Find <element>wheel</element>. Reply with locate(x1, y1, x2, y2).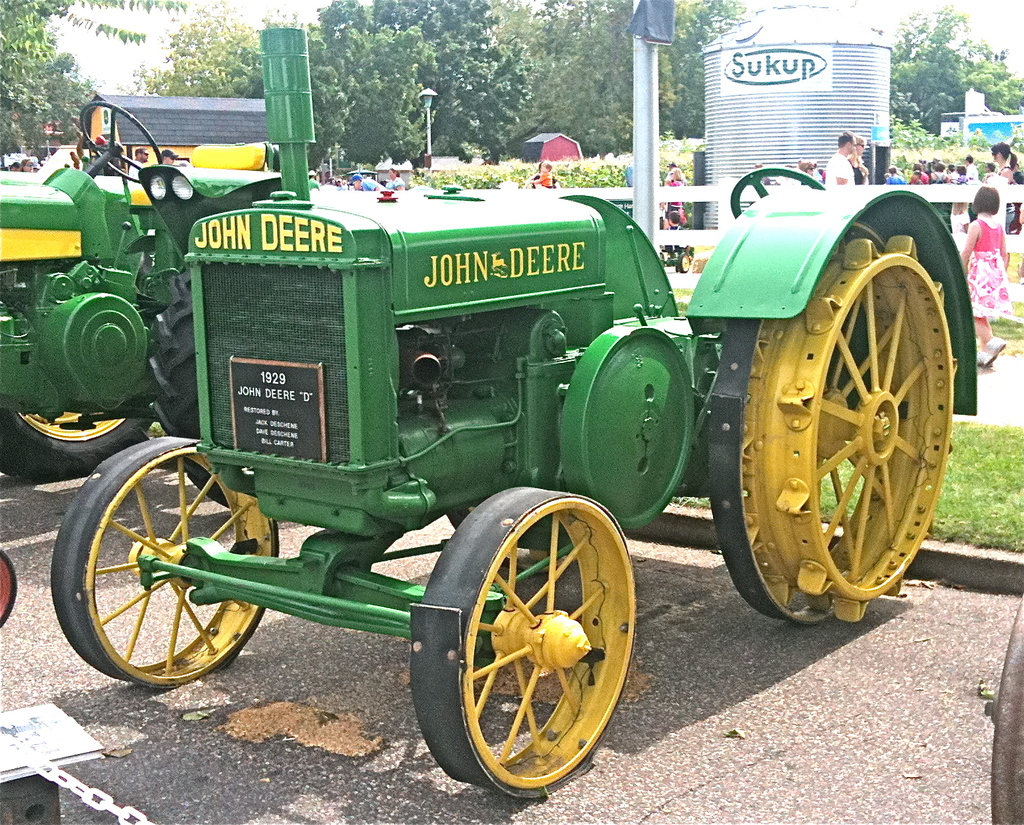
locate(51, 438, 278, 689).
